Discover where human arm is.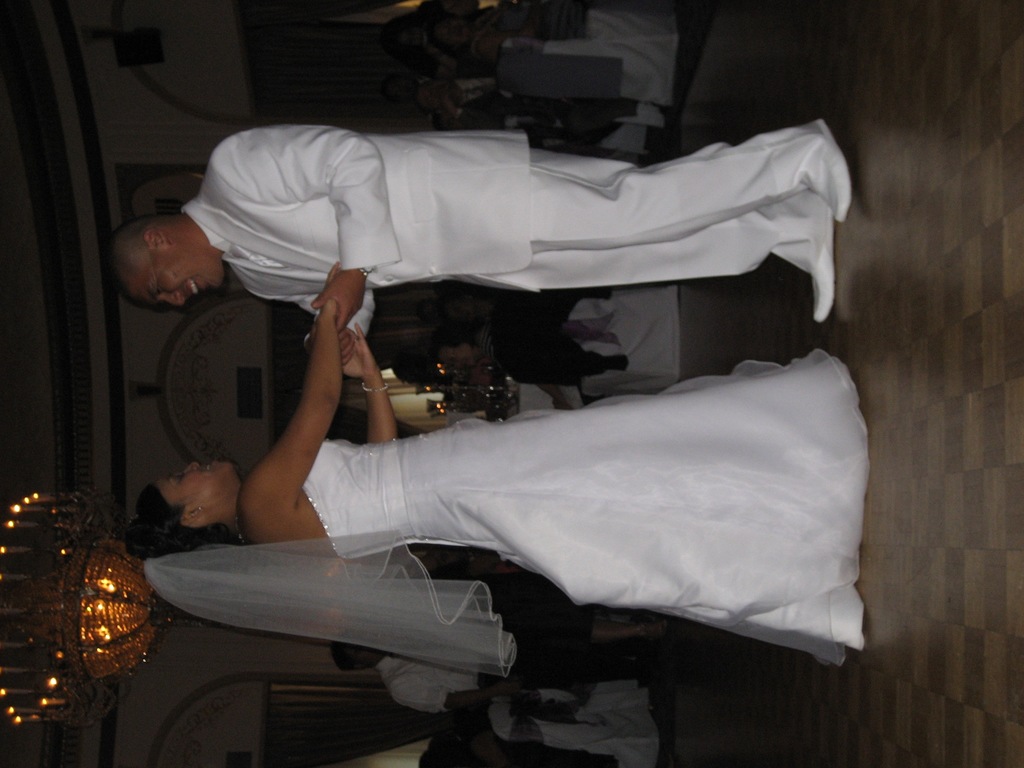
Discovered at [left=209, top=124, right=400, bottom=332].
